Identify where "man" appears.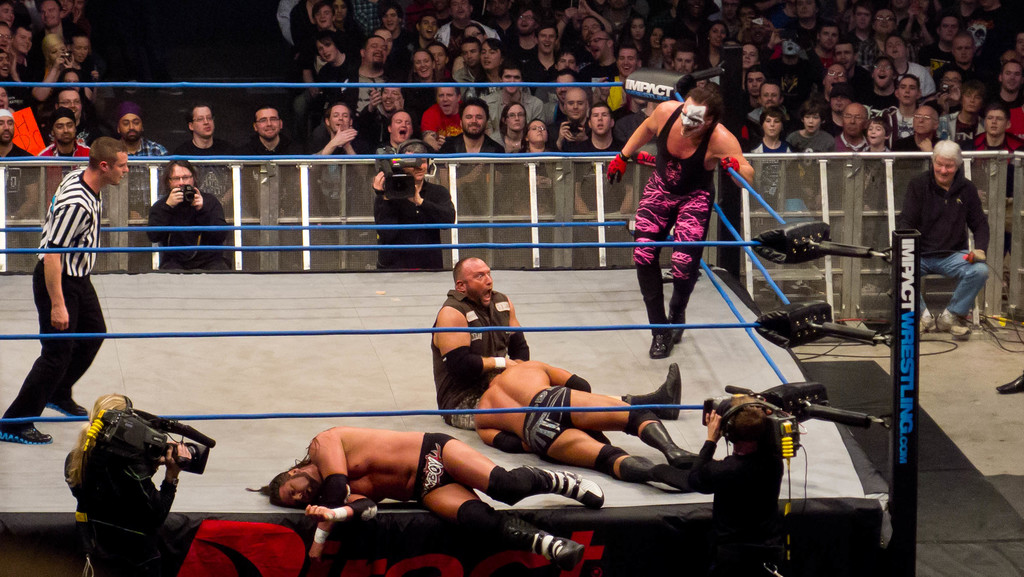
Appears at {"left": 743, "top": 80, "right": 782, "bottom": 131}.
